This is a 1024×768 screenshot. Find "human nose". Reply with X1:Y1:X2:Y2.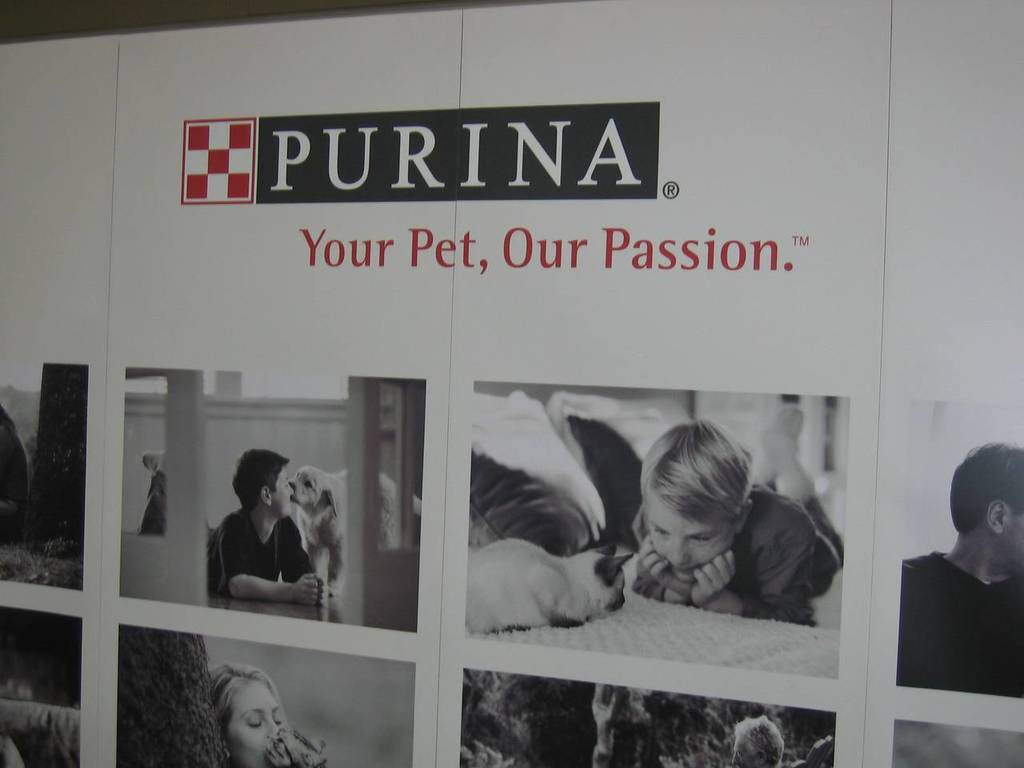
667:540:690:567.
